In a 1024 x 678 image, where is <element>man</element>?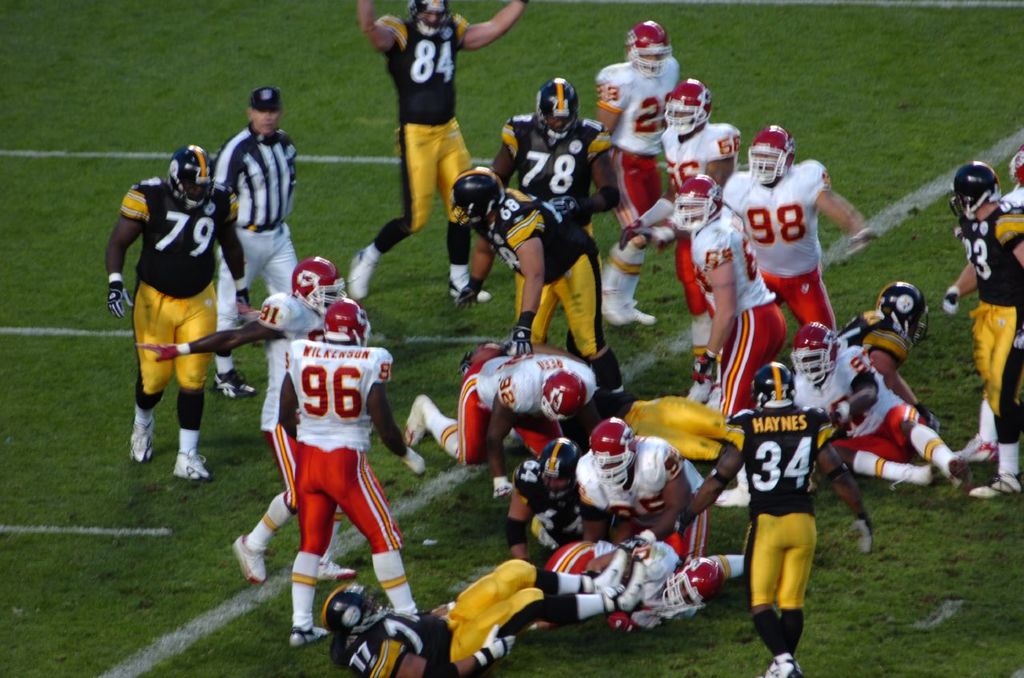
rect(269, 310, 422, 645).
